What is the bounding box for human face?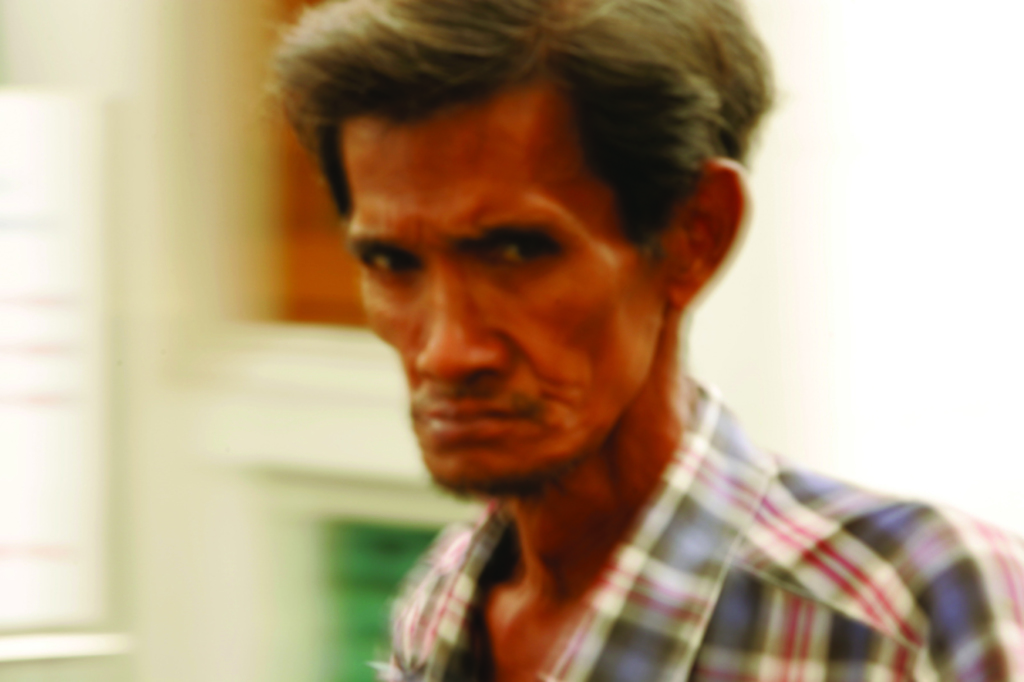
region(344, 99, 652, 496).
